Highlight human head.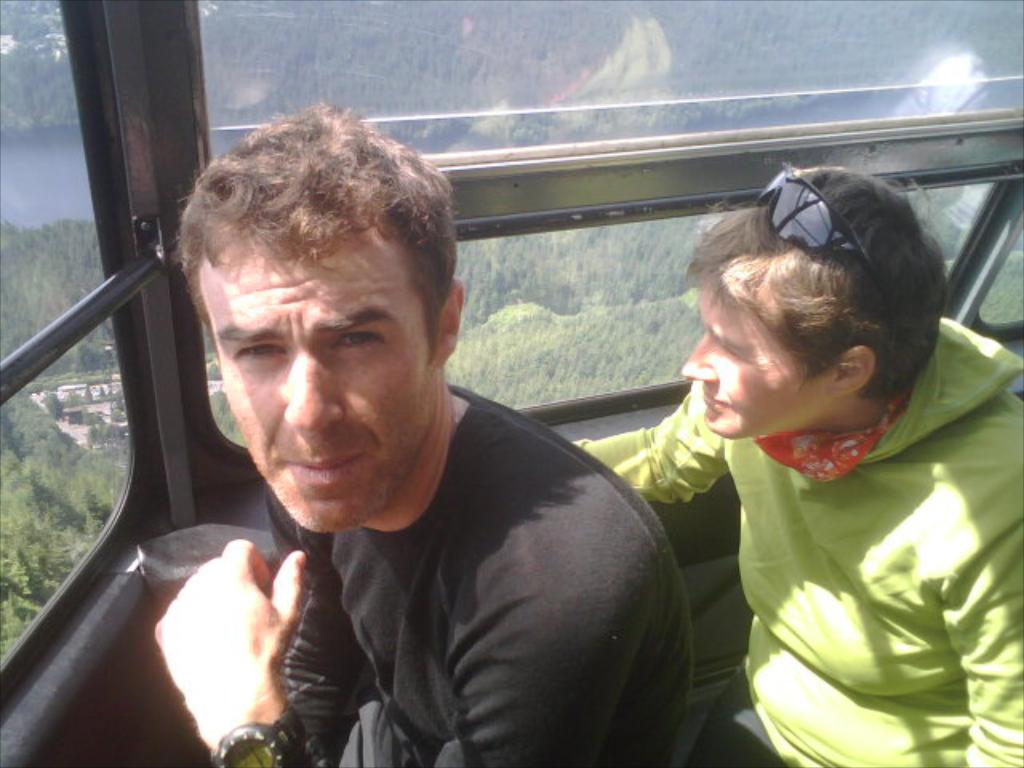
Highlighted region: 678 158 954 451.
